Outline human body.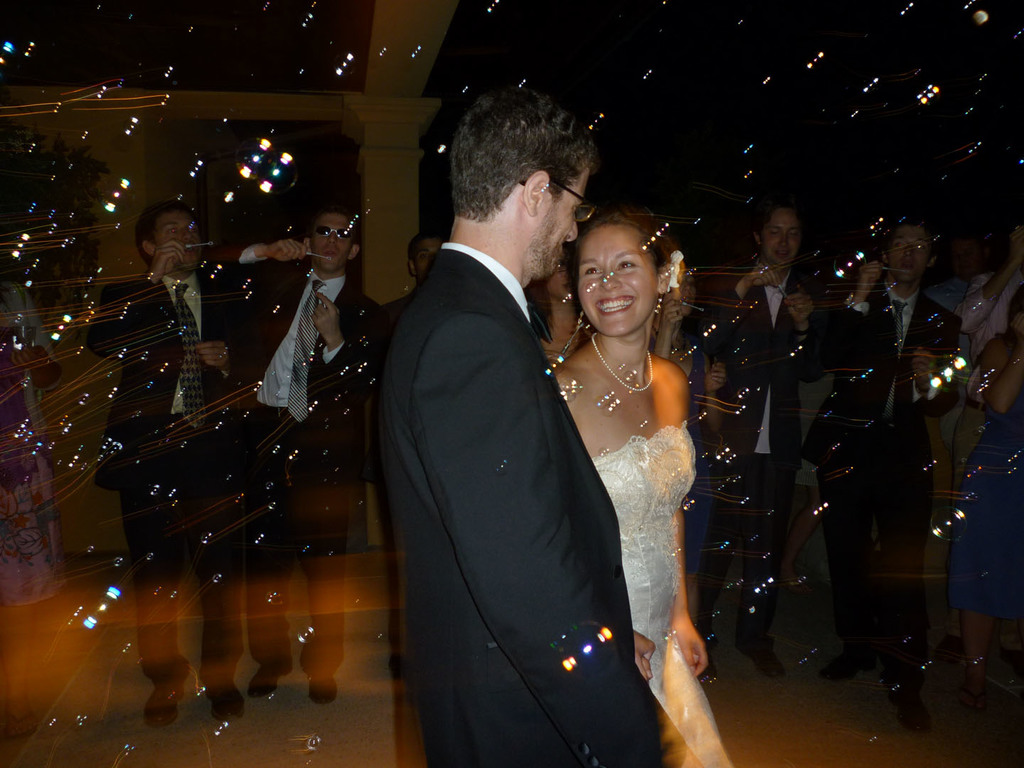
Outline: 679,201,832,692.
